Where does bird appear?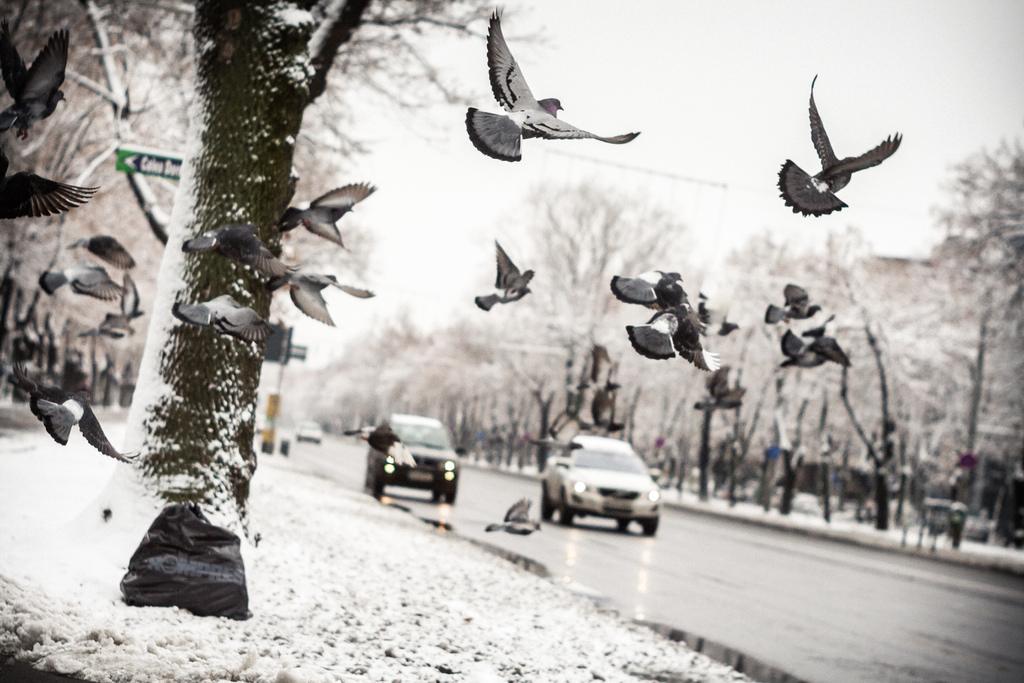
Appears at bbox=[0, 155, 104, 221].
